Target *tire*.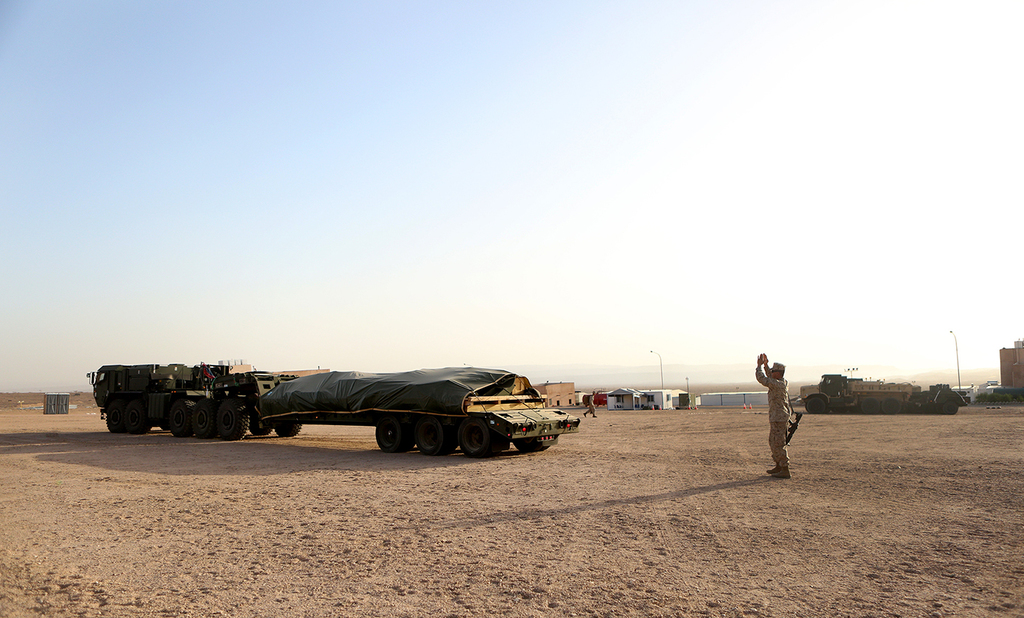
Target region: {"x1": 245, "y1": 419, "x2": 269, "y2": 435}.
